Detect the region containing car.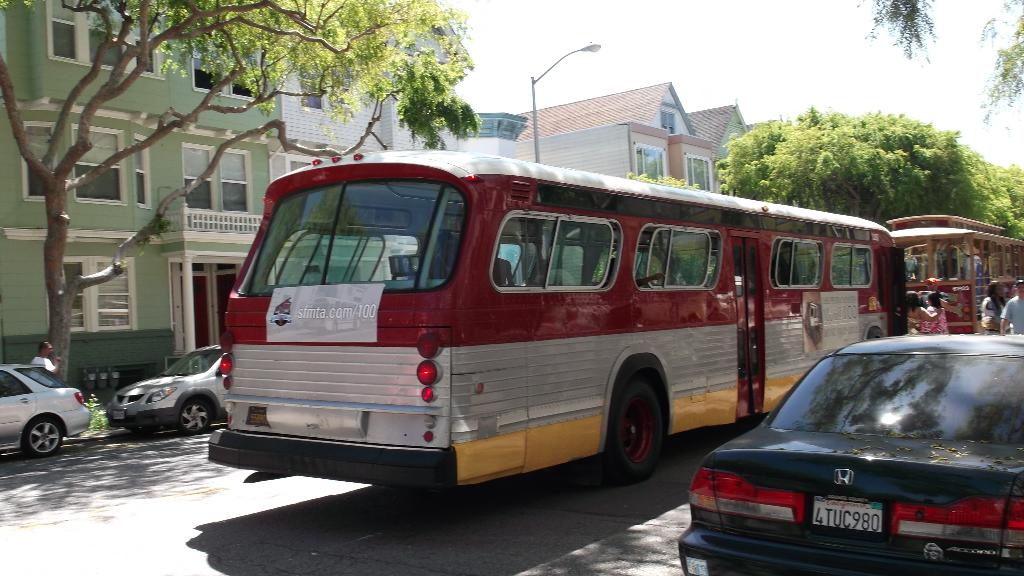
l=679, t=334, r=1023, b=575.
